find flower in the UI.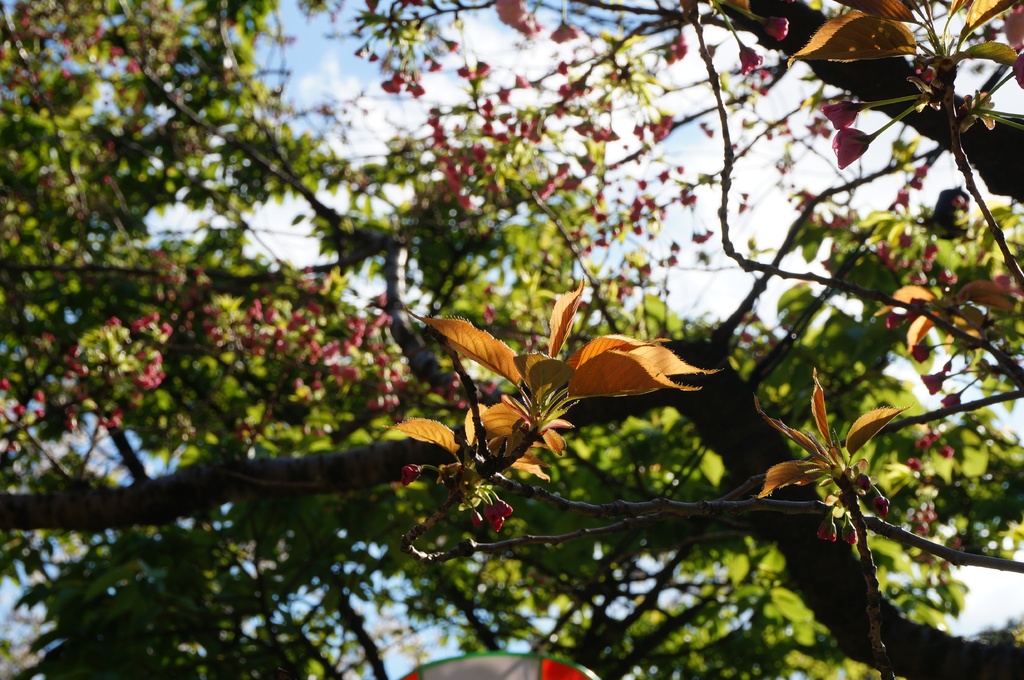
UI element at {"x1": 736, "y1": 42, "x2": 762, "y2": 72}.
